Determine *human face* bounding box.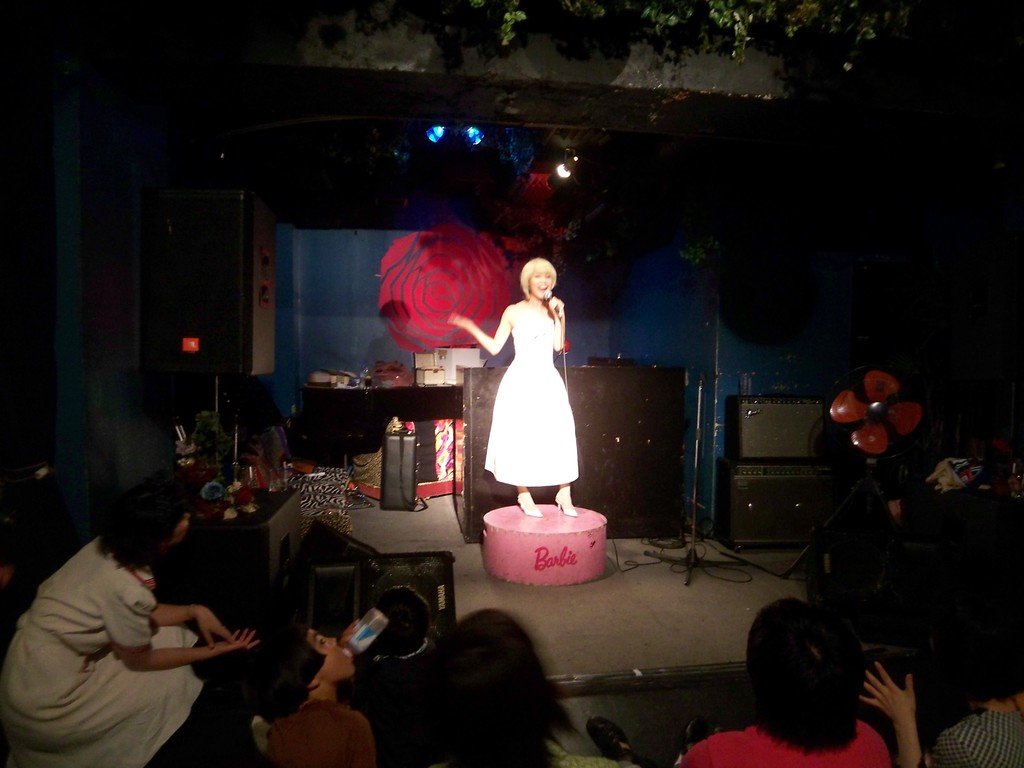
Determined: (x1=175, y1=508, x2=189, y2=541).
